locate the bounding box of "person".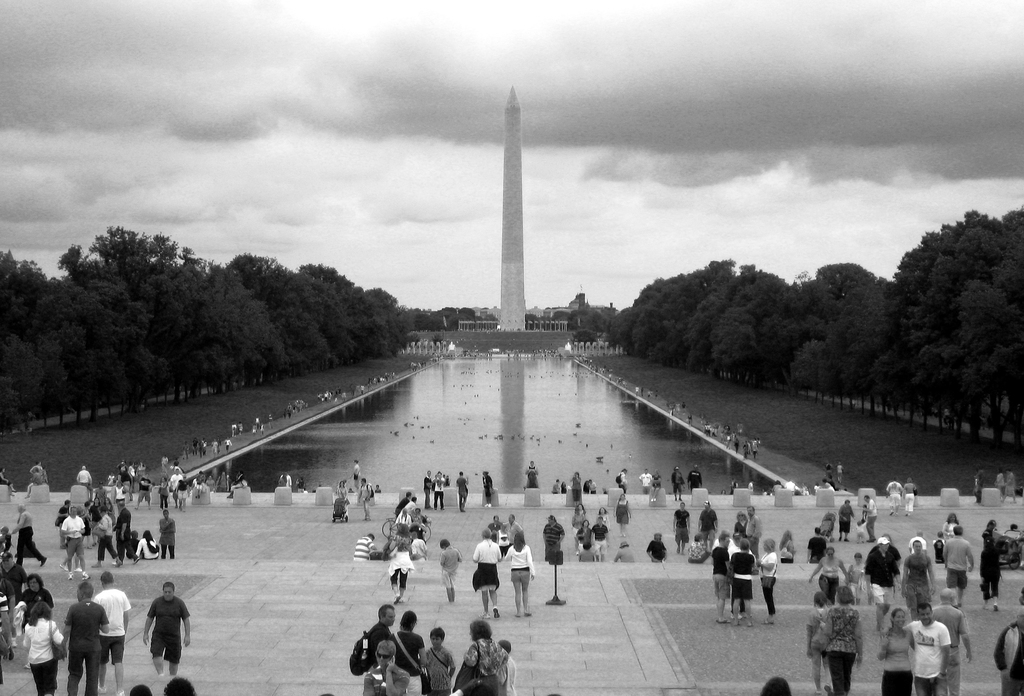
Bounding box: [left=38, top=465, right=49, bottom=482].
